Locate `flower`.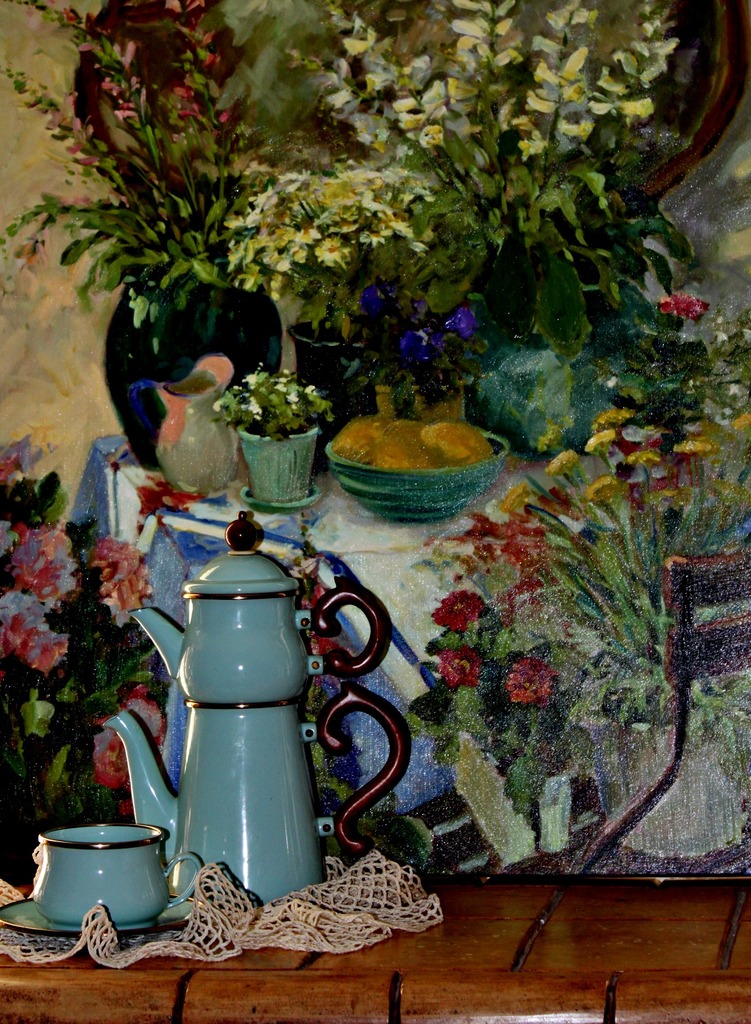
Bounding box: bbox=(308, 380, 315, 406).
